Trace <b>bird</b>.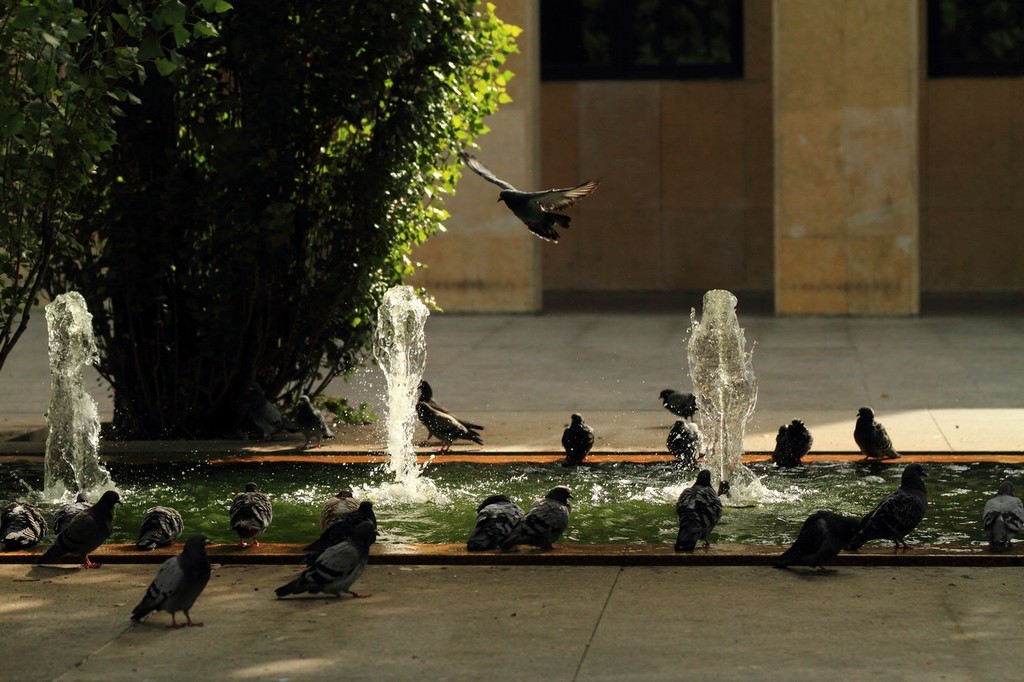
Traced to Rect(120, 529, 216, 640).
